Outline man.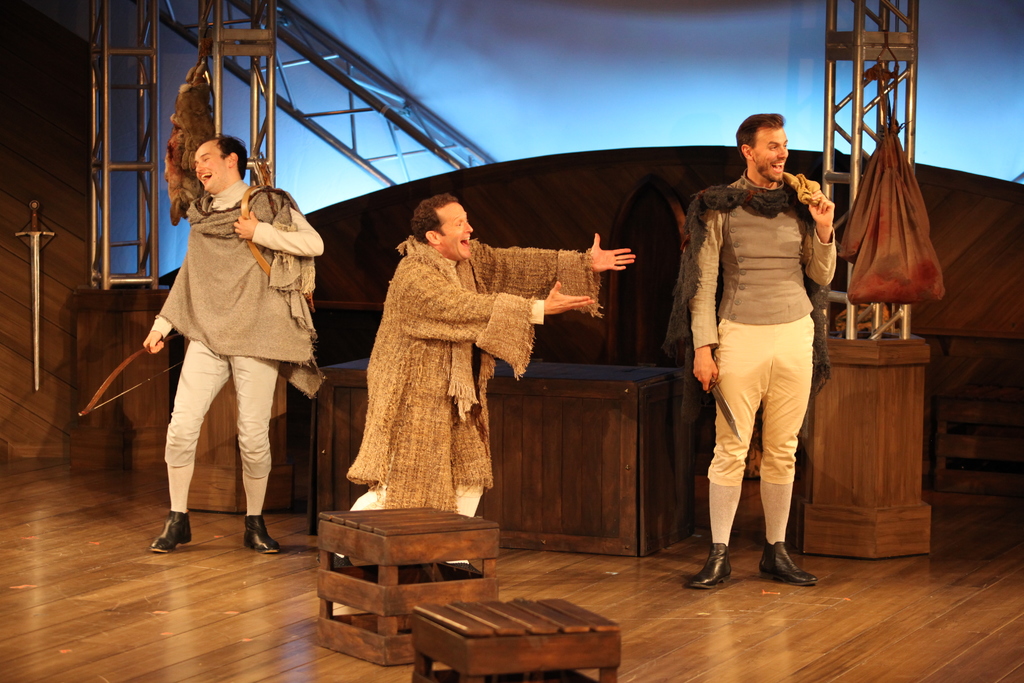
Outline: (333, 188, 636, 562).
